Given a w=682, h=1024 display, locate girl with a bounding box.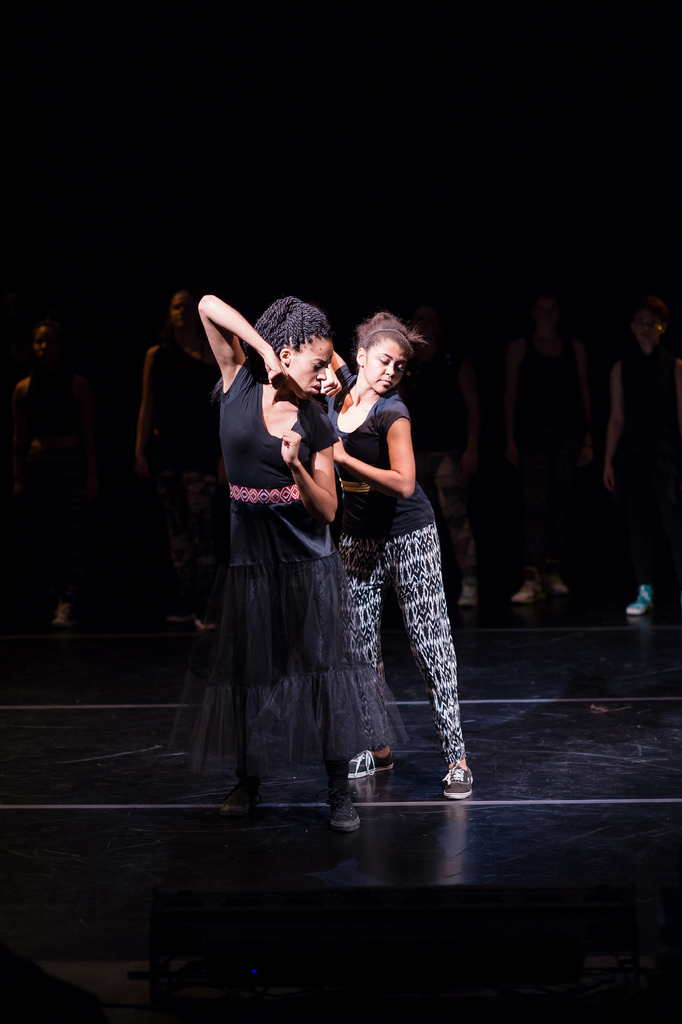
Located: (left=321, top=310, right=474, bottom=801).
